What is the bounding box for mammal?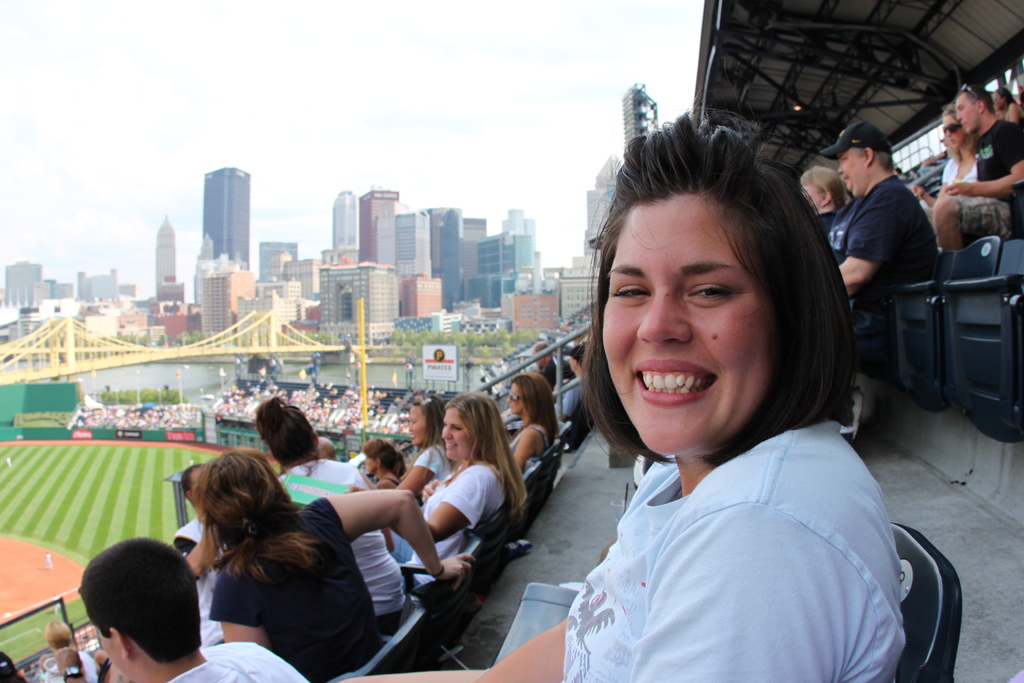
<region>996, 88, 1023, 121</region>.
